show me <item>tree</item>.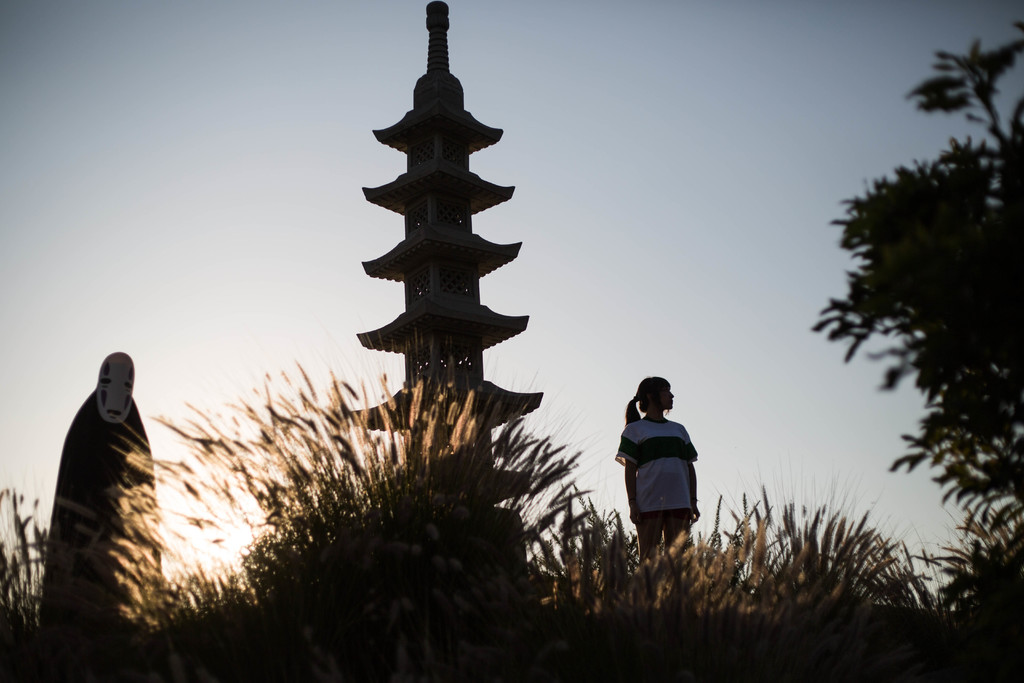
<item>tree</item> is here: (811,17,1023,541).
